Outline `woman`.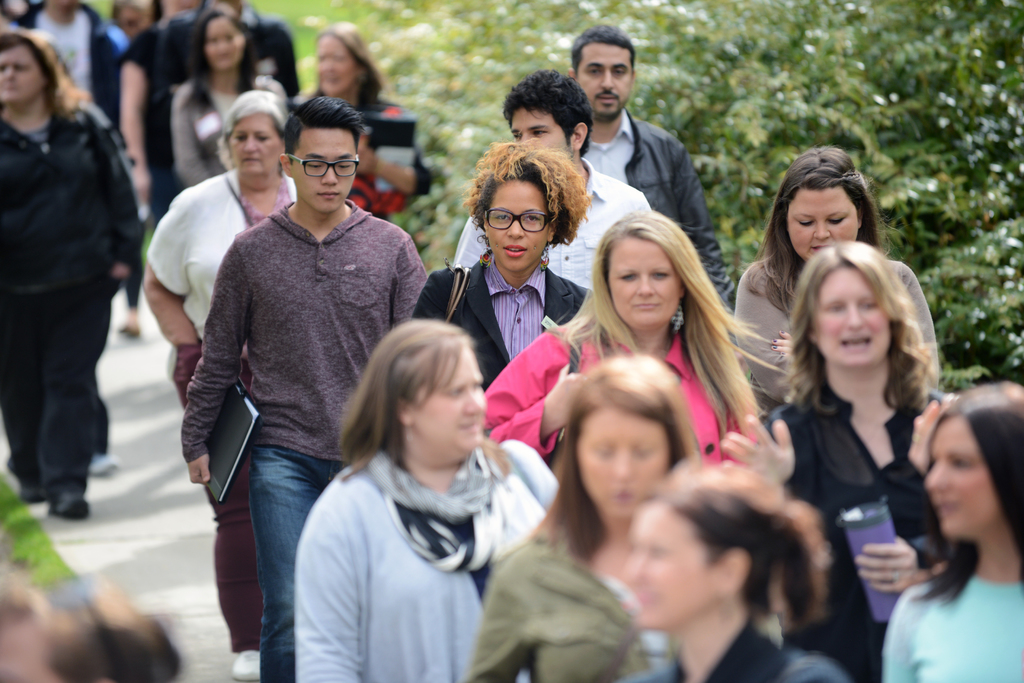
Outline: <region>879, 377, 1023, 682</region>.
